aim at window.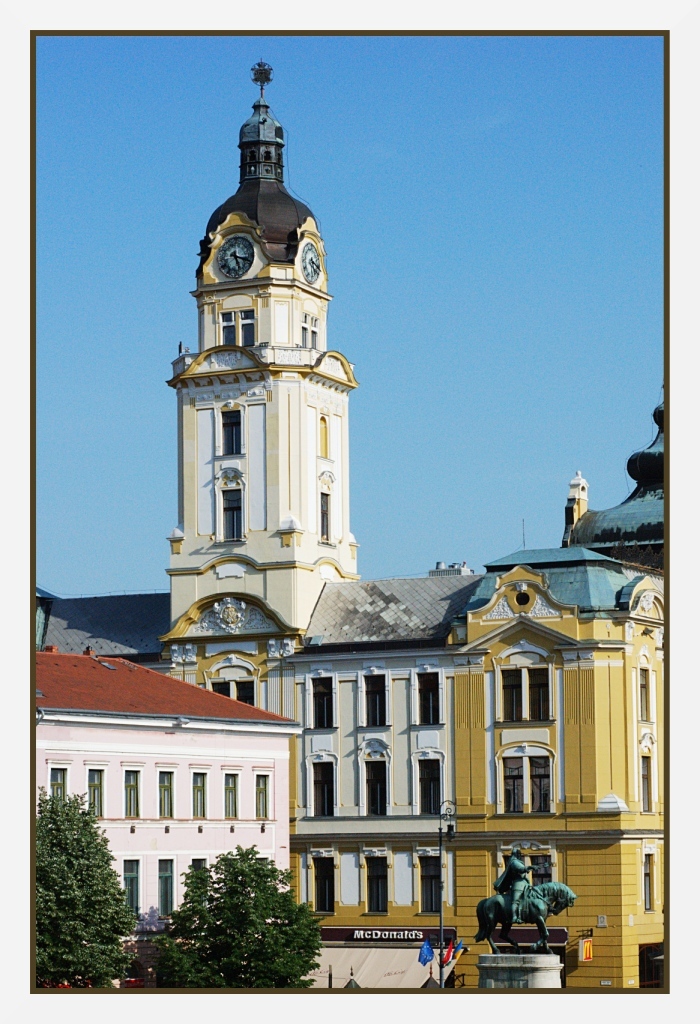
Aimed at select_region(317, 494, 332, 547).
